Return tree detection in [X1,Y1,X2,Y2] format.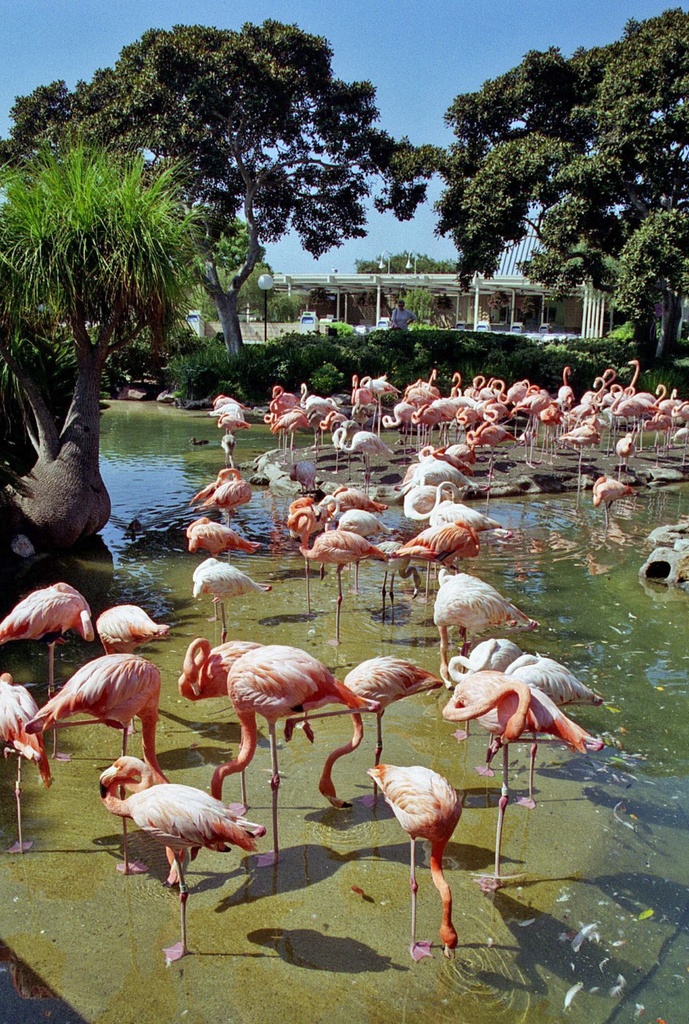
[354,244,457,279].
